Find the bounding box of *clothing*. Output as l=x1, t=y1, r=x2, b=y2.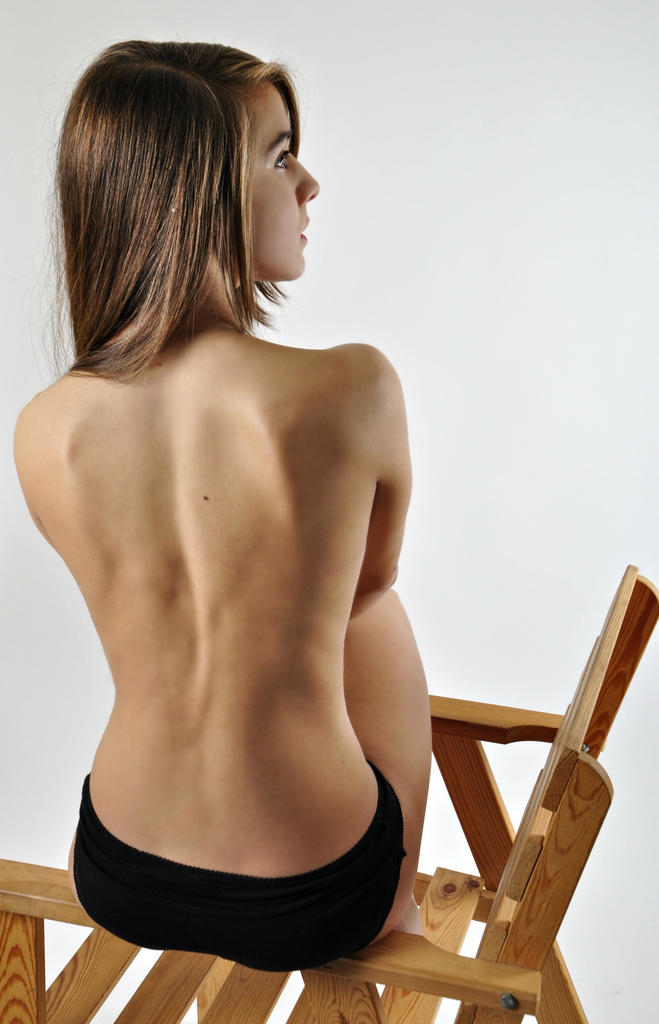
l=67, t=745, r=405, b=977.
